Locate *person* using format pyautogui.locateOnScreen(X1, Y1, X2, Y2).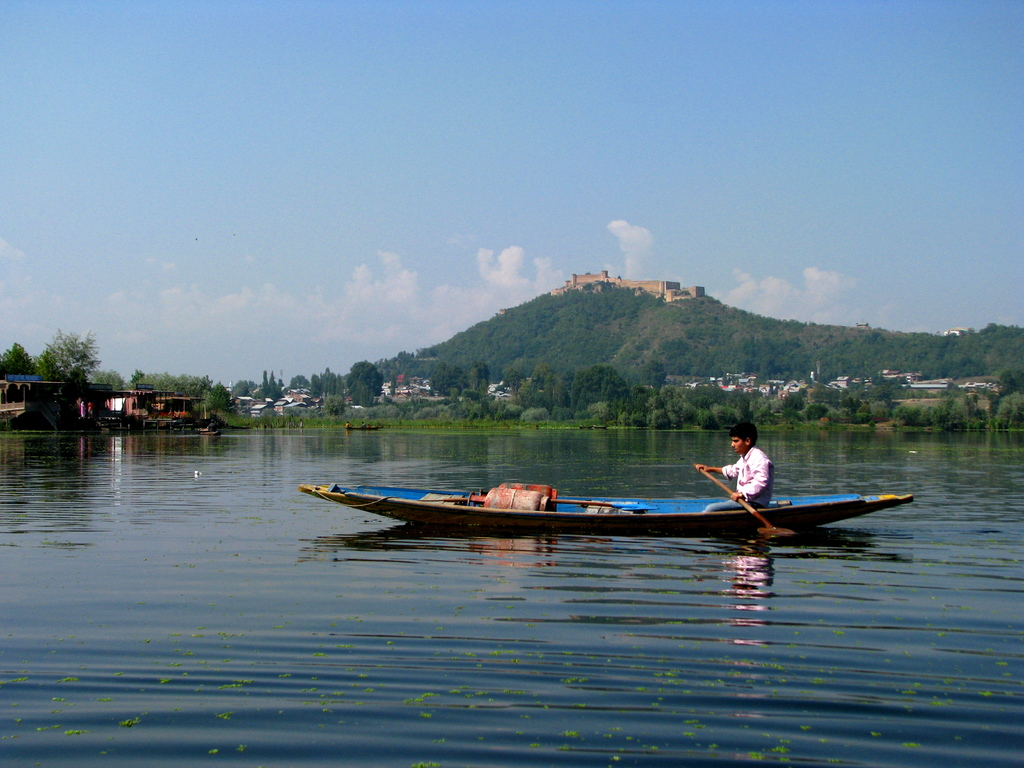
pyautogui.locateOnScreen(694, 423, 772, 514).
